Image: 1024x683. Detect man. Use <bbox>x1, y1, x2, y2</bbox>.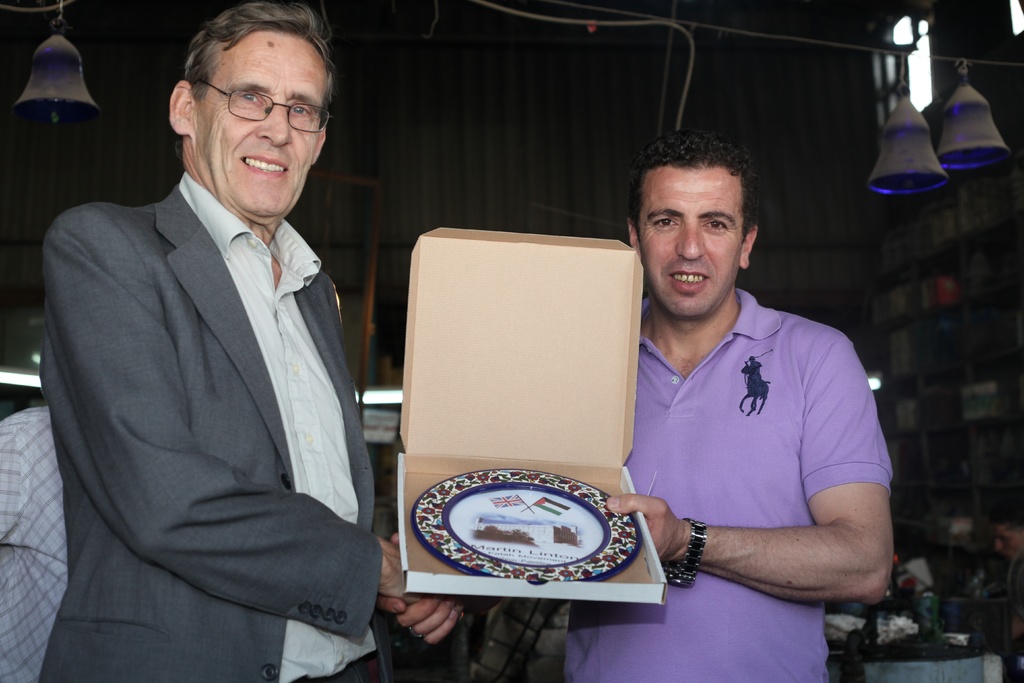
<bbox>44, 0, 490, 682</bbox>.
